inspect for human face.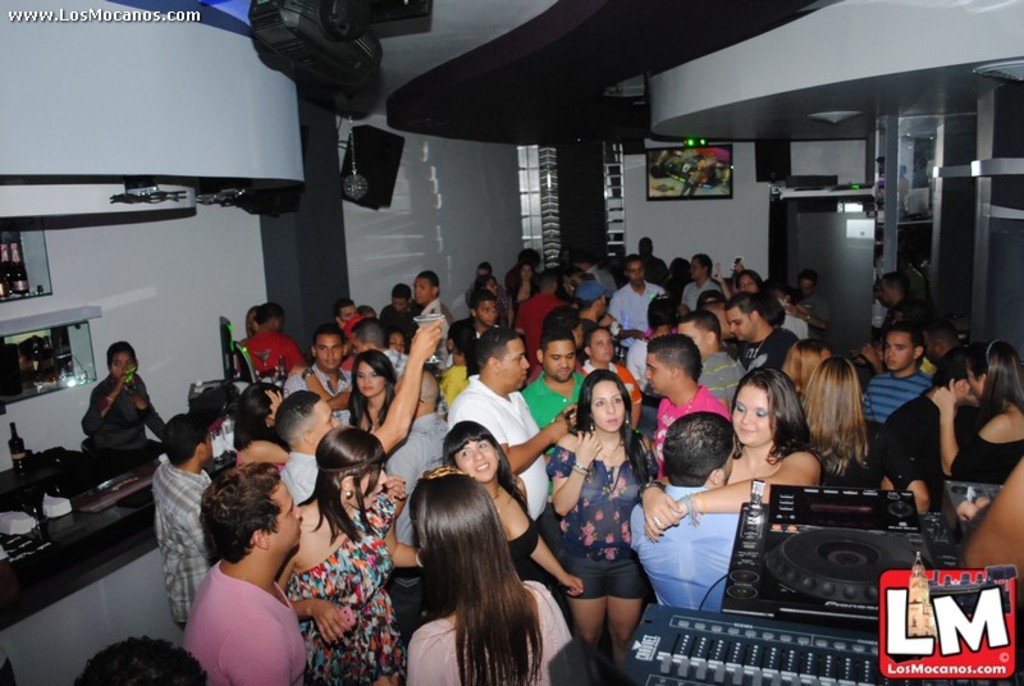
Inspection: select_region(316, 333, 343, 362).
